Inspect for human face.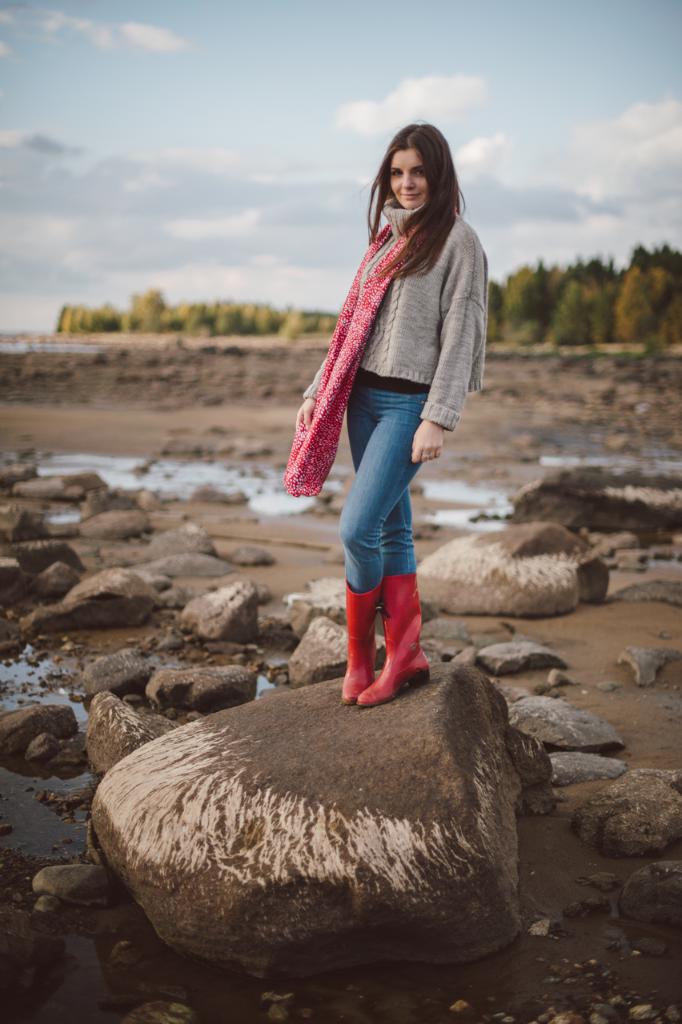
Inspection: <region>390, 150, 425, 210</region>.
